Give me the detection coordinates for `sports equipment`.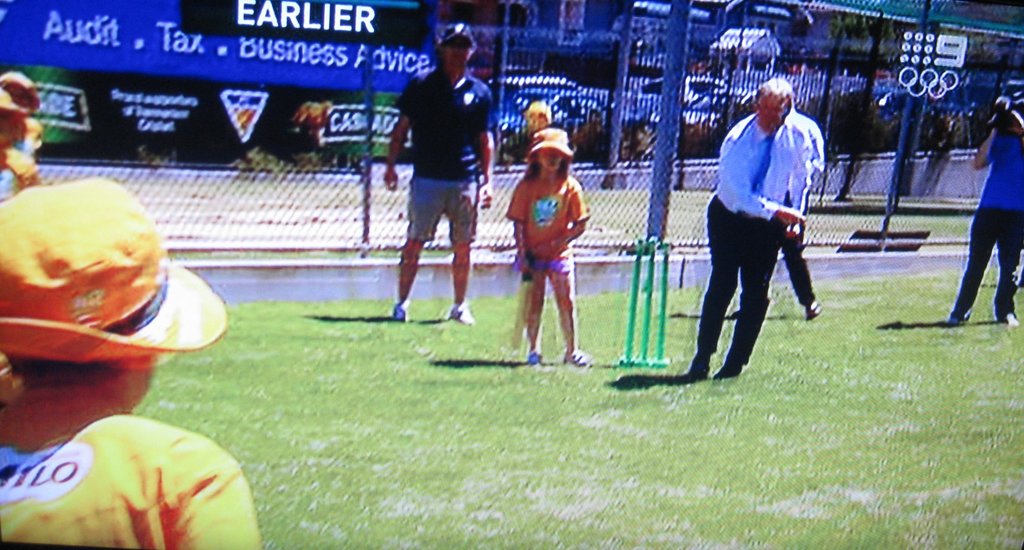
[499,239,538,357].
